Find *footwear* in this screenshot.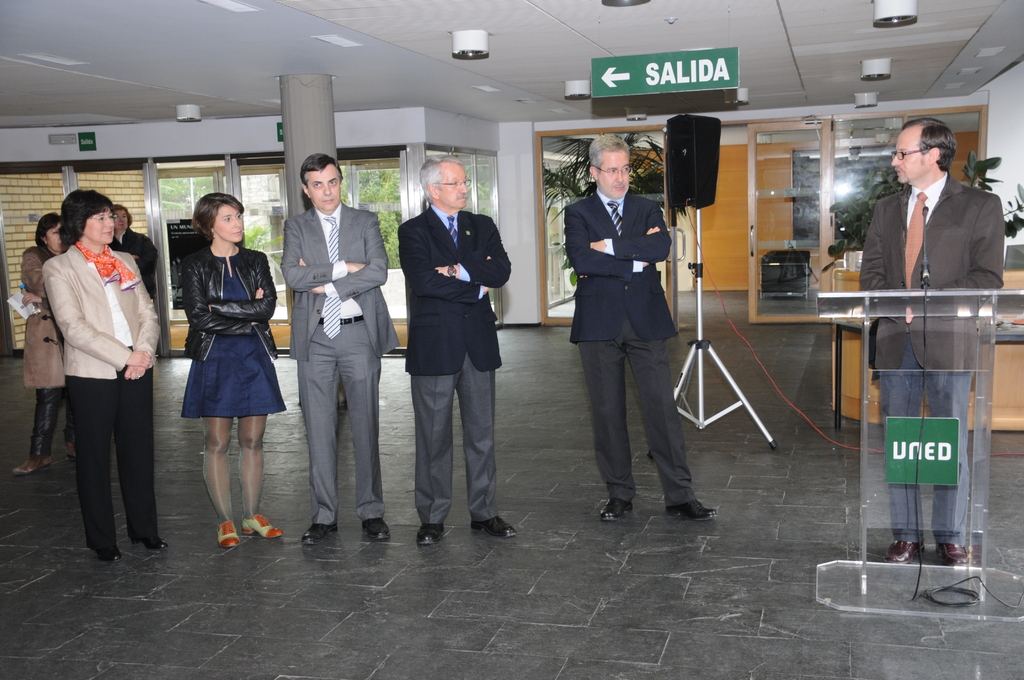
The bounding box for *footwear* is Rect(93, 546, 122, 562).
